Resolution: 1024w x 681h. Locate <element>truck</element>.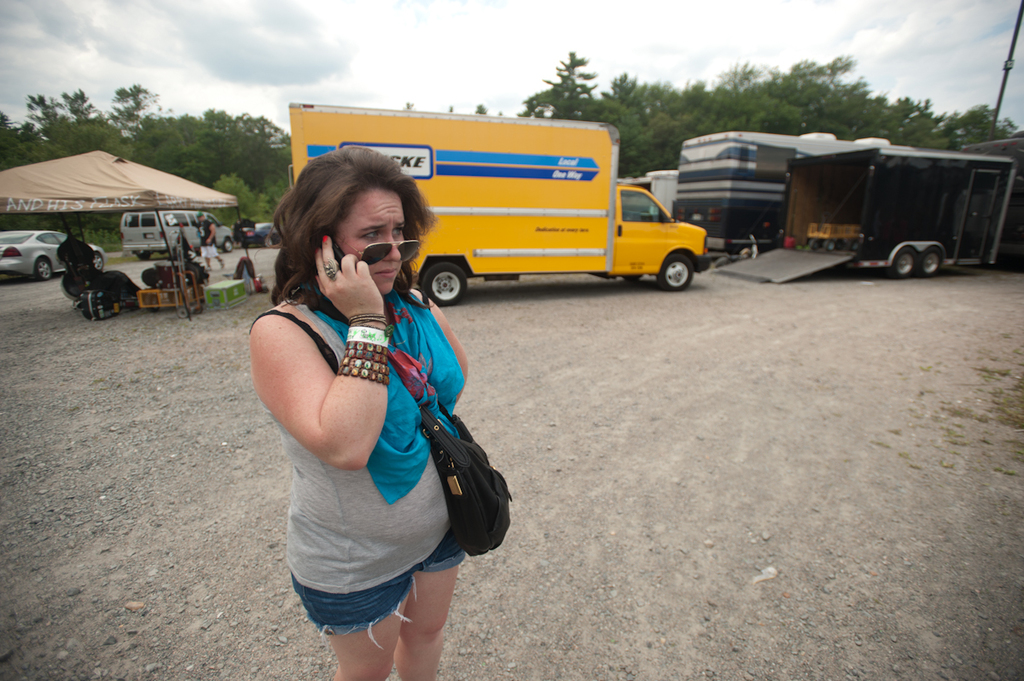
(283, 96, 714, 298).
